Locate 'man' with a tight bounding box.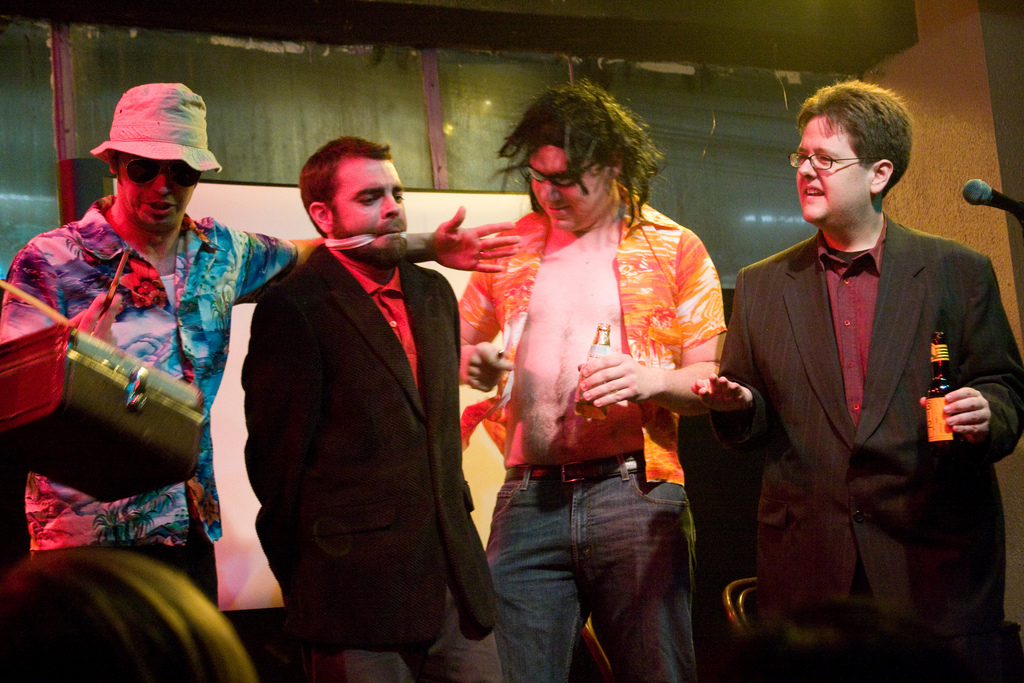
box(722, 80, 1007, 639).
